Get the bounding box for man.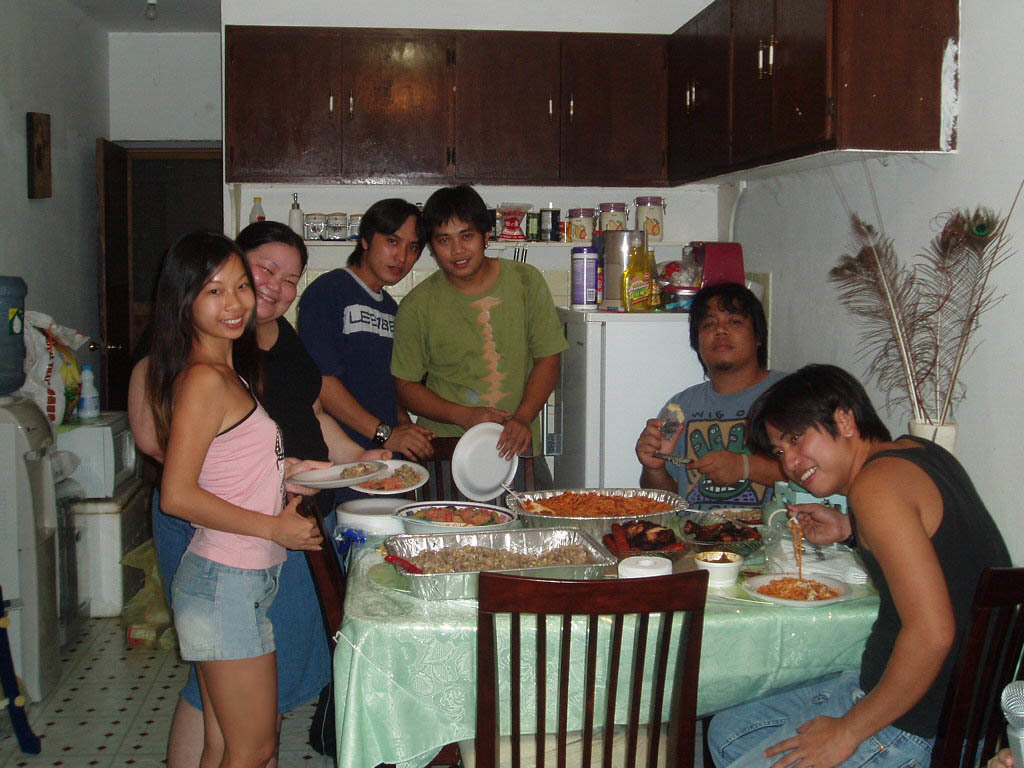
pyautogui.locateOnScreen(356, 207, 590, 458).
